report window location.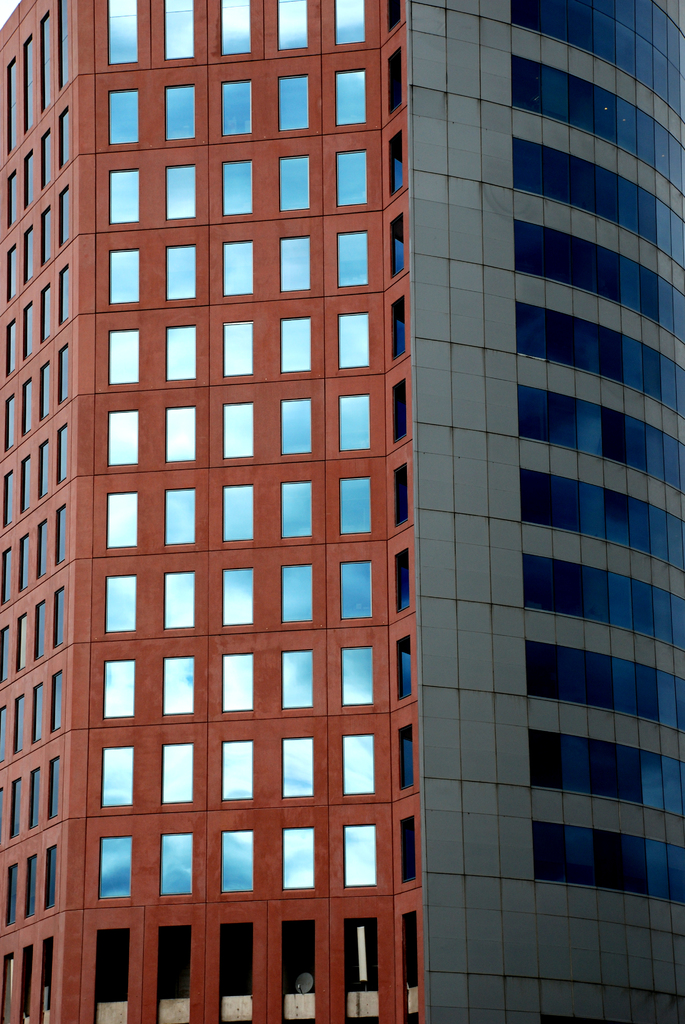
Report: {"x1": 164, "y1": 573, "x2": 193, "y2": 629}.
